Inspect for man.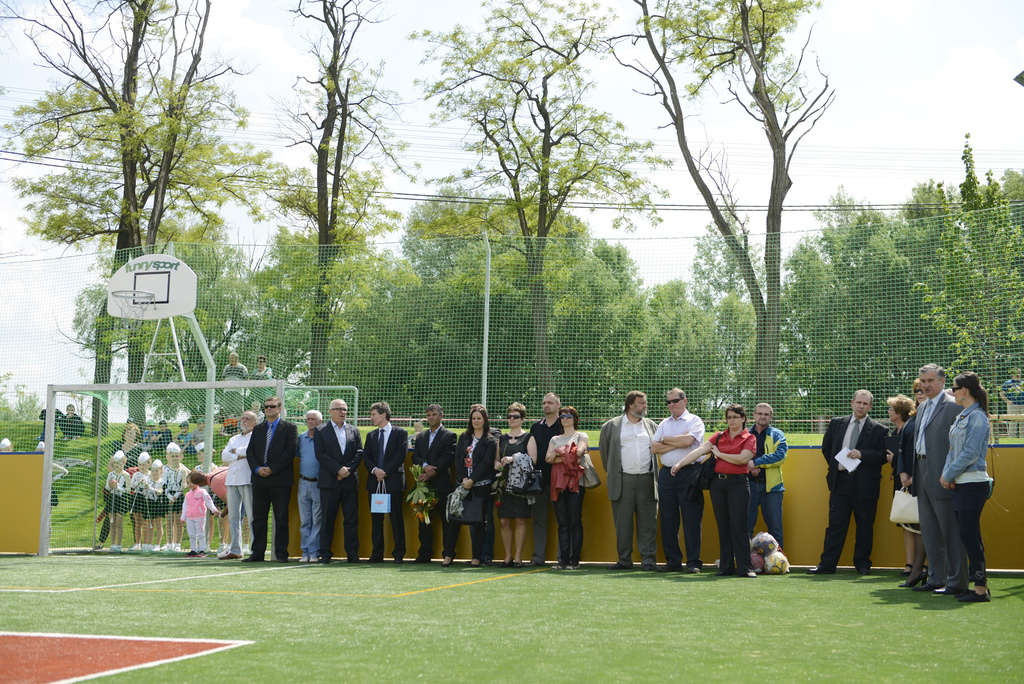
Inspection: rect(364, 401, 403, 561).
